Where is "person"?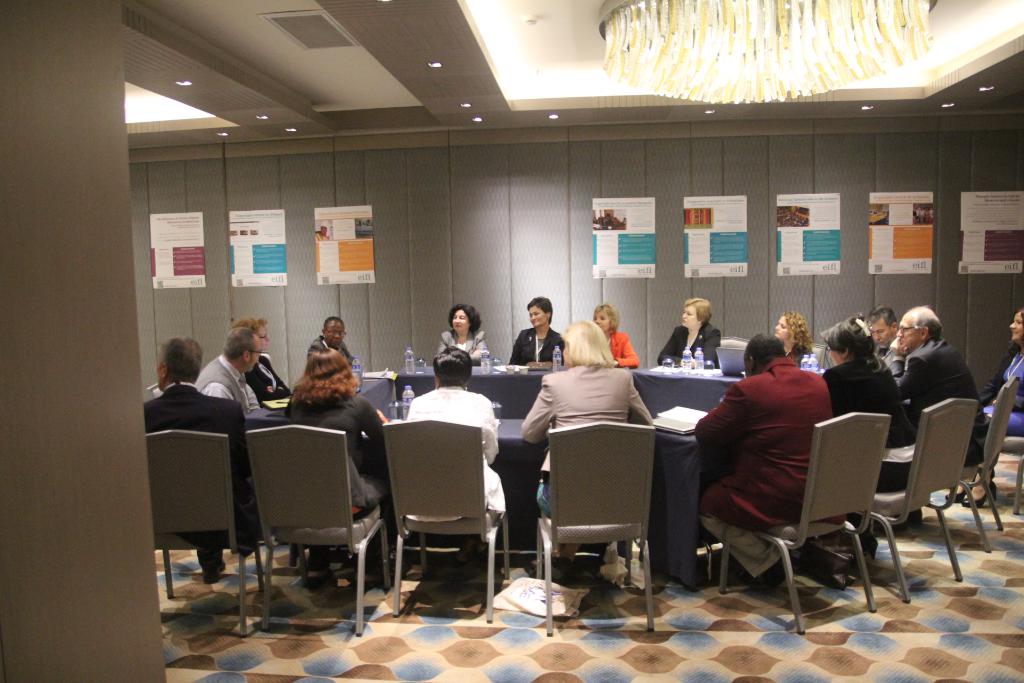
770, 313, 801, 366.
